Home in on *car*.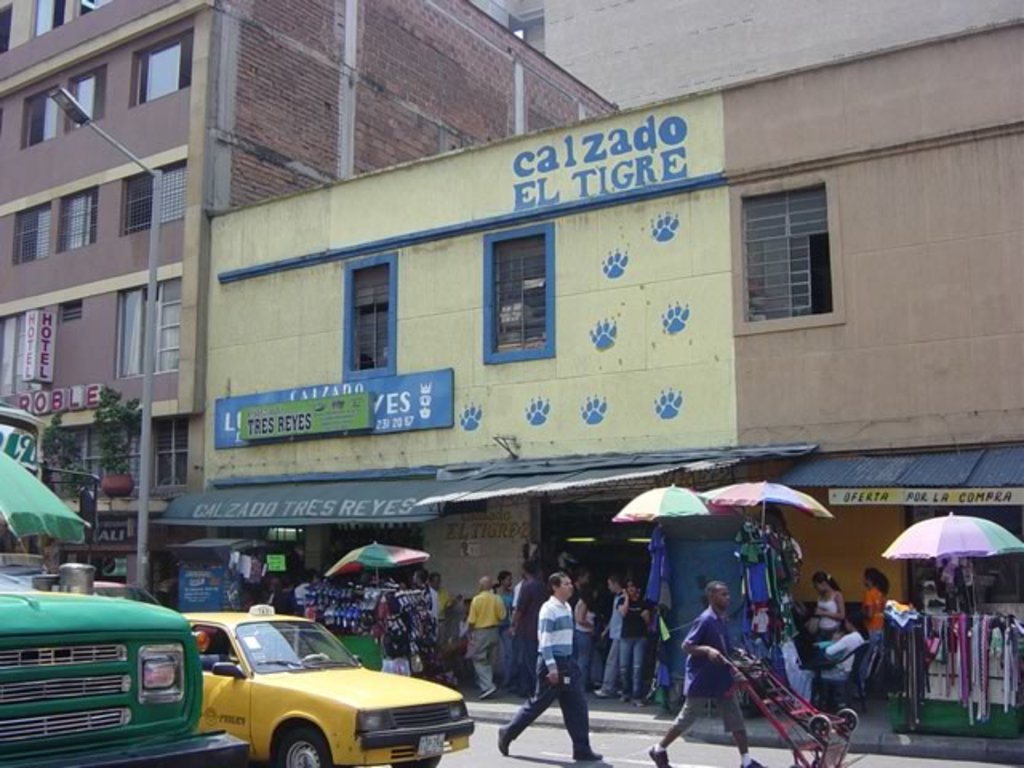
Homed in at [182, 603, 478, 766].
